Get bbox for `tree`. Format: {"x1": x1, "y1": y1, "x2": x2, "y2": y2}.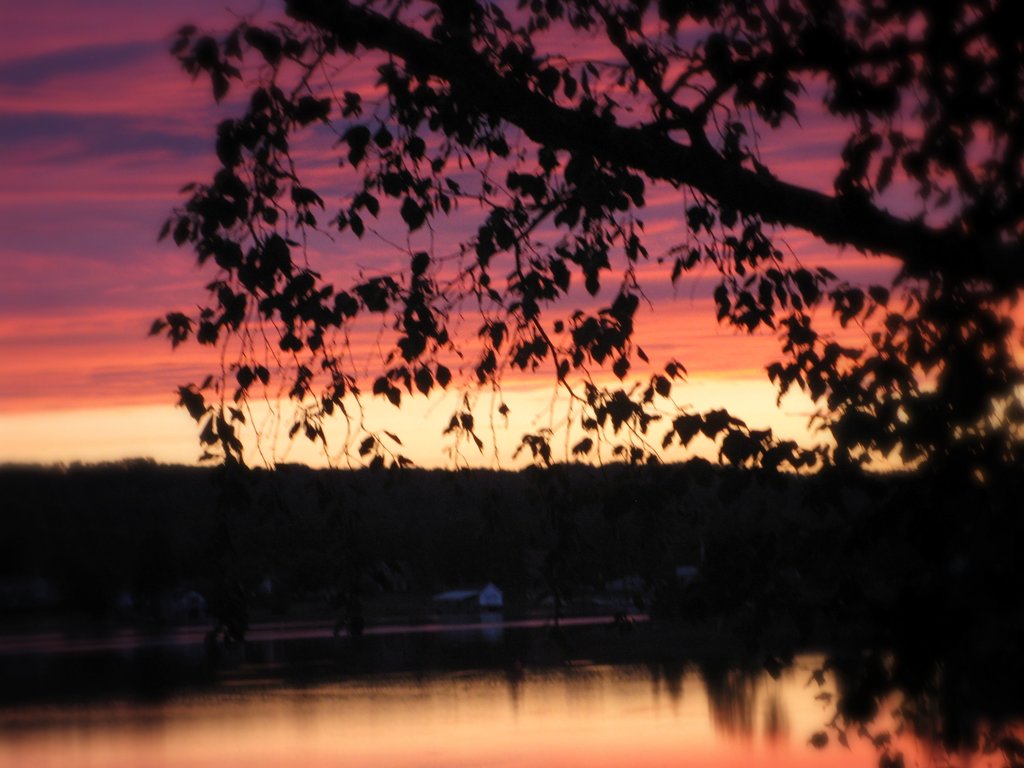
{"x1": 86, "y1": 0, "x2": 983, "y2": 570}.
